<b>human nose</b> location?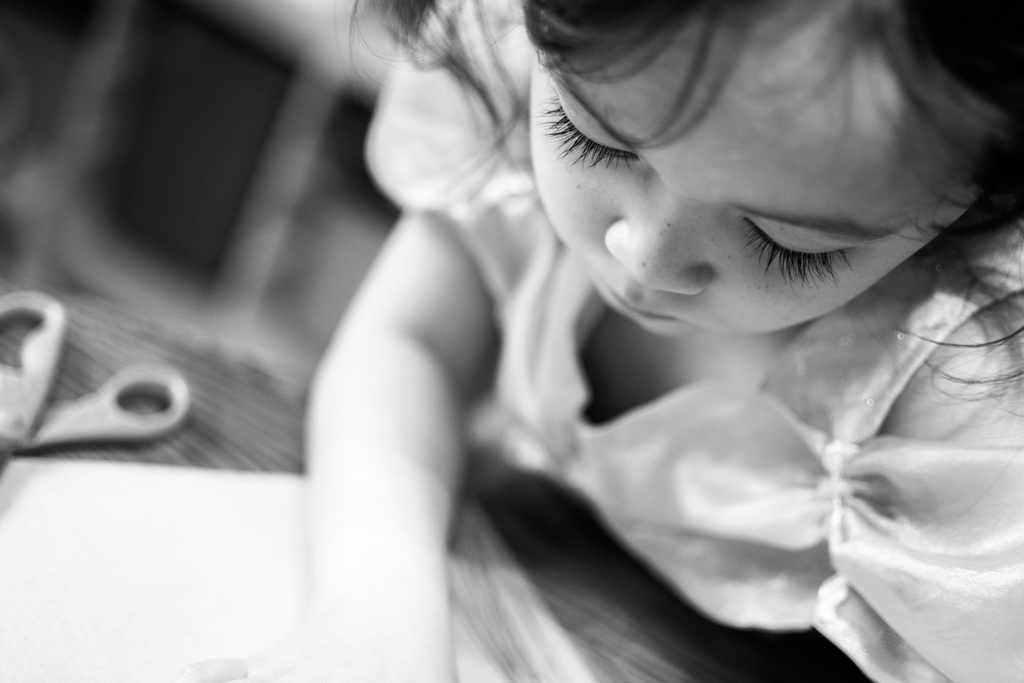
604:187:714:299
